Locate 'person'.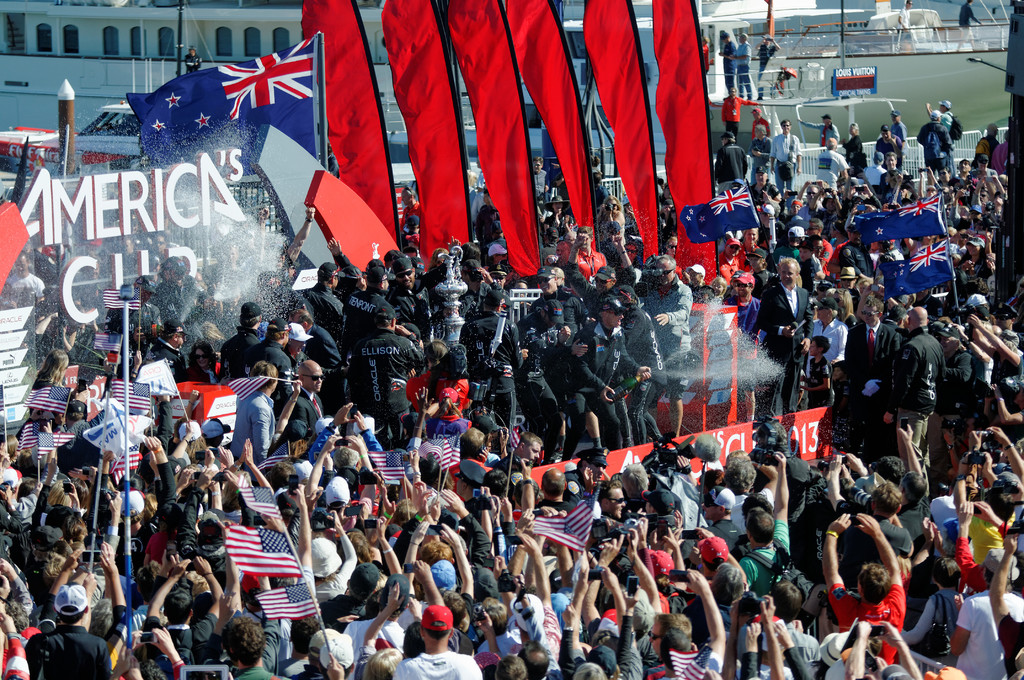
Bounding box: (746,31,788,90).
